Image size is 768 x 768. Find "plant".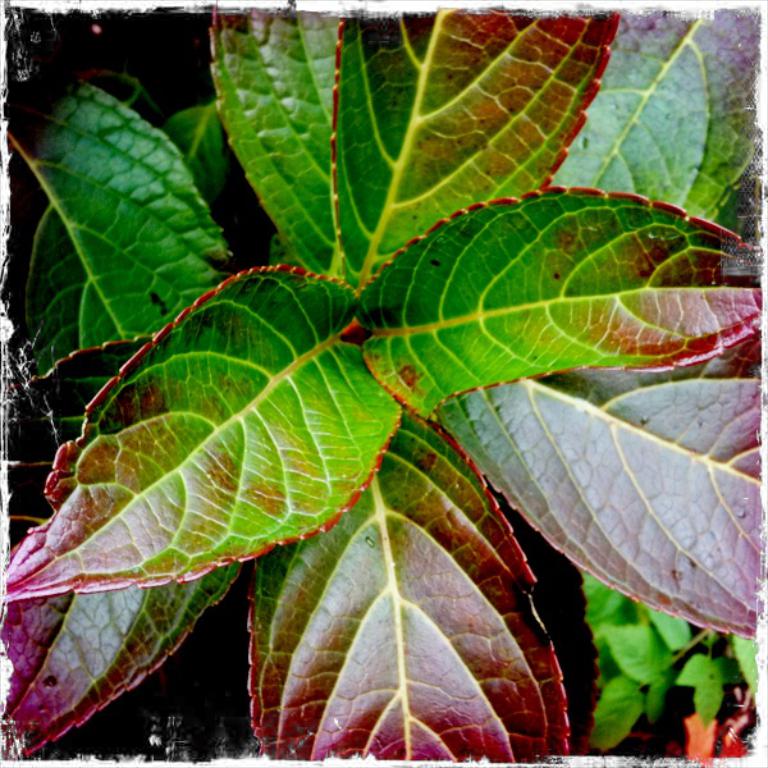
<region>3, 3, 754, 758</region>.
